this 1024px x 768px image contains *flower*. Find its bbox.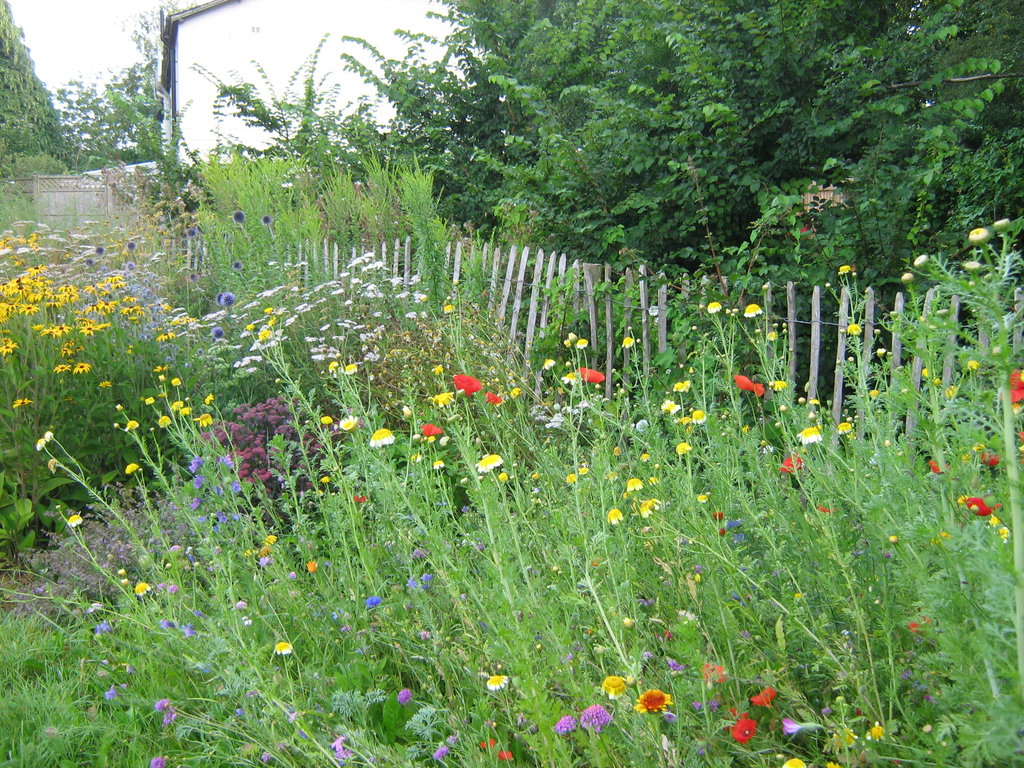
select_region(793, 428, 819, 450).
